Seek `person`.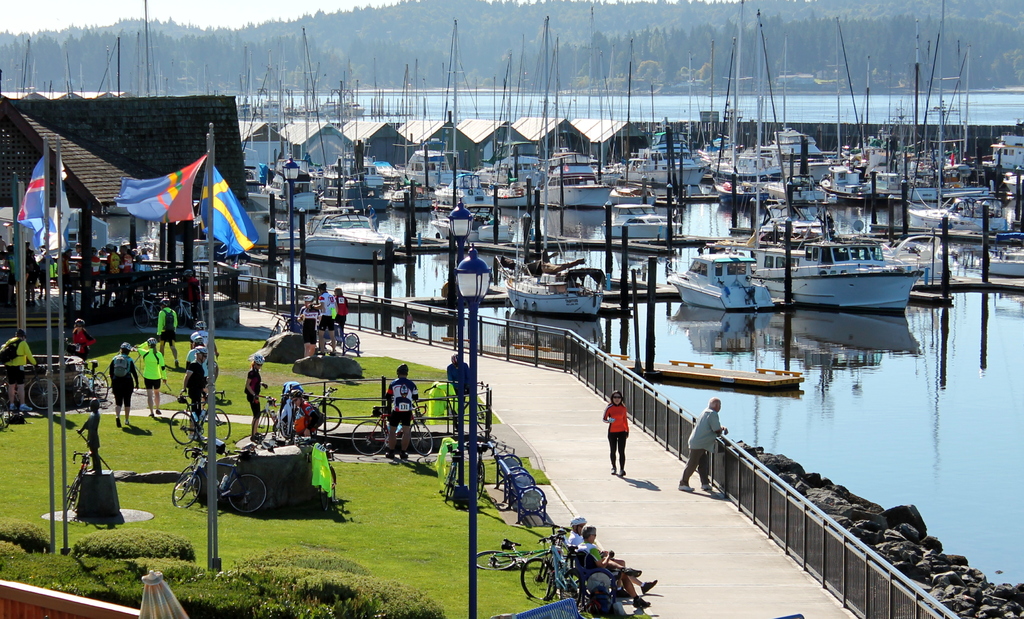
bbox=(109, 340, 139, 430).
